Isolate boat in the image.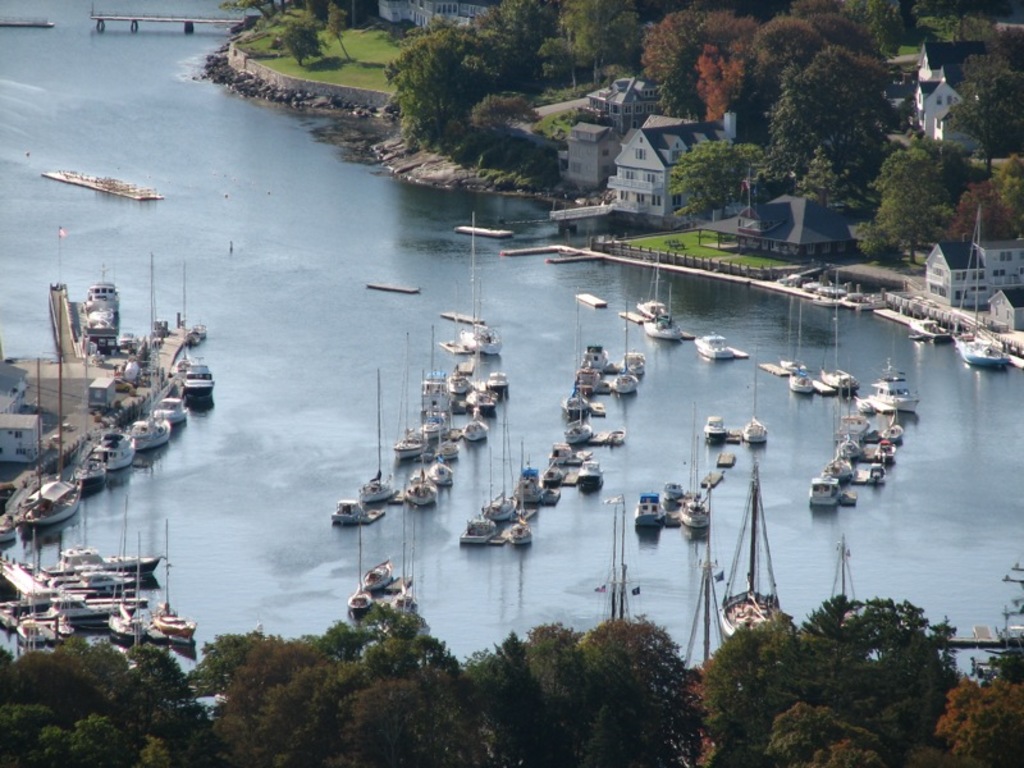
Isolated region: rect(823, 403, 850, 480).
